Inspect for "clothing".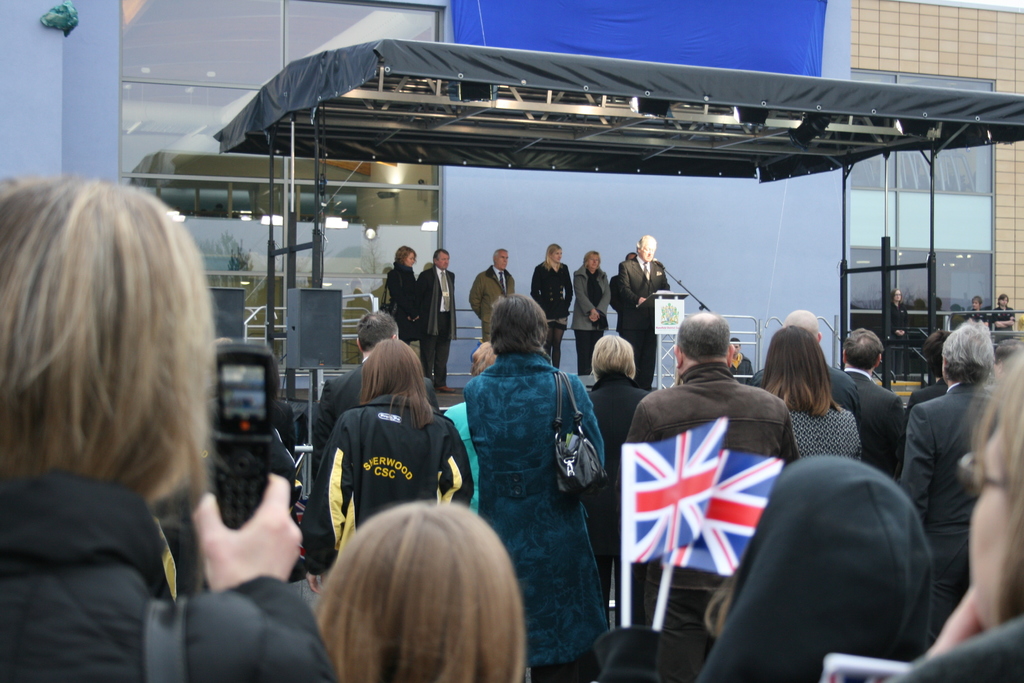
Inspection: pyautogui.locateOnScreen(531, 257, 575, 368).
